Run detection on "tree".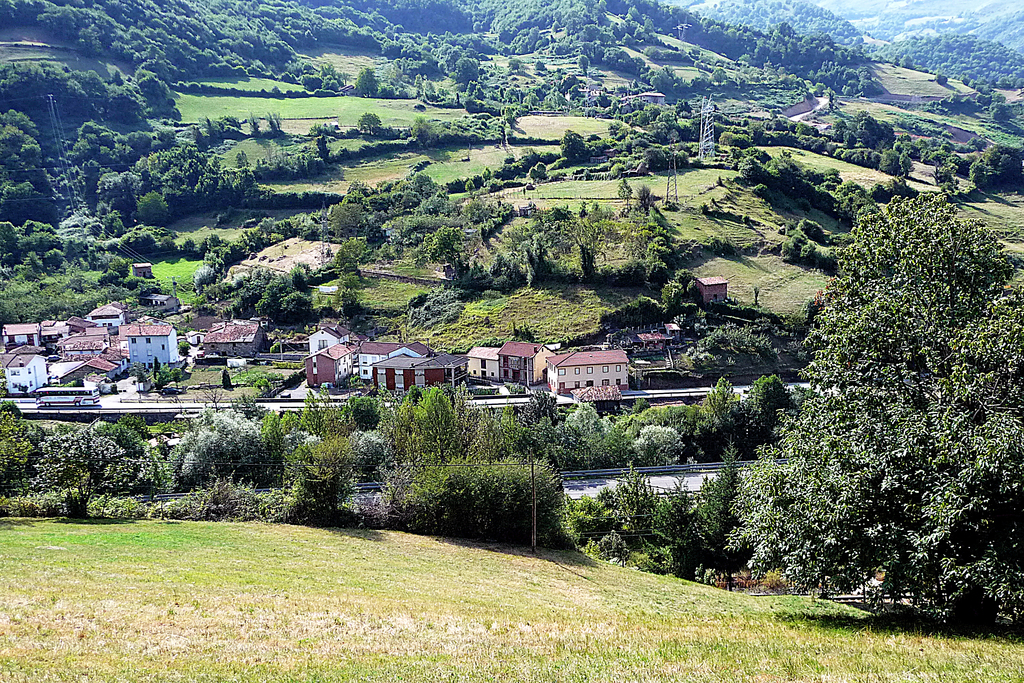
Result: [216, 369, 234, 391].
